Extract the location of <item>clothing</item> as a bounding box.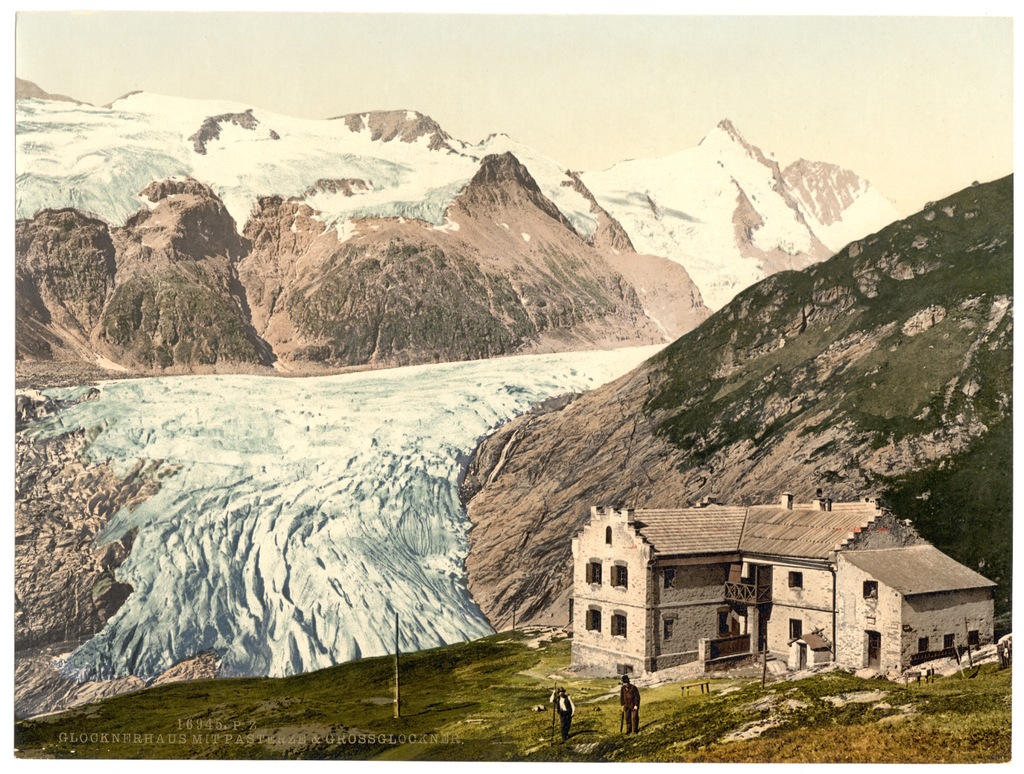
box(616, 683, 639, 736).
